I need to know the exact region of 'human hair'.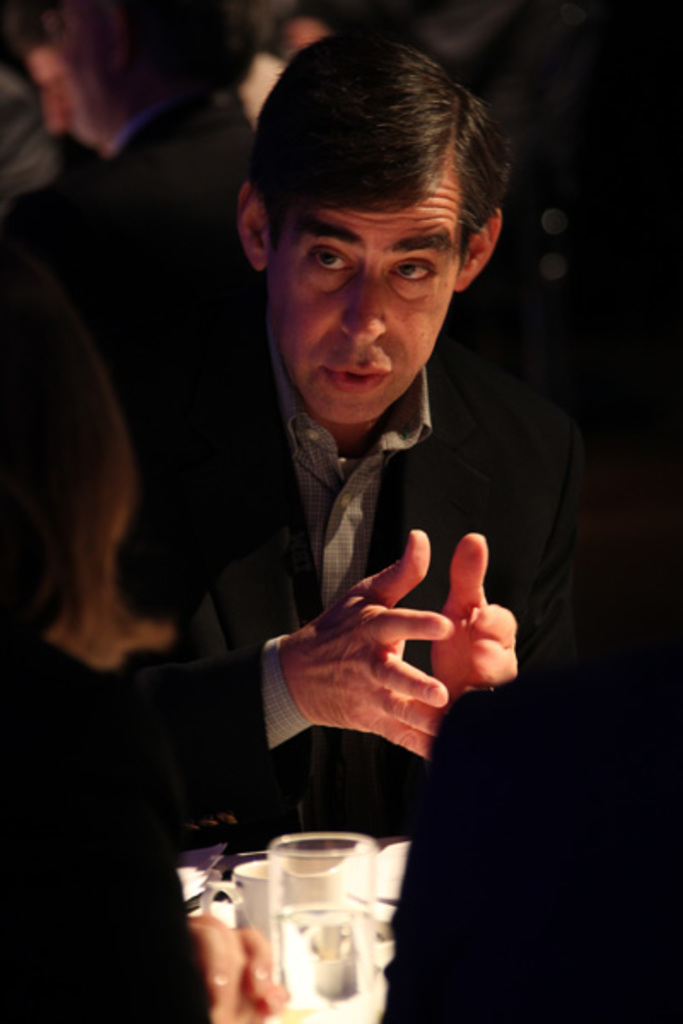
Region: 0,251,181,678.
